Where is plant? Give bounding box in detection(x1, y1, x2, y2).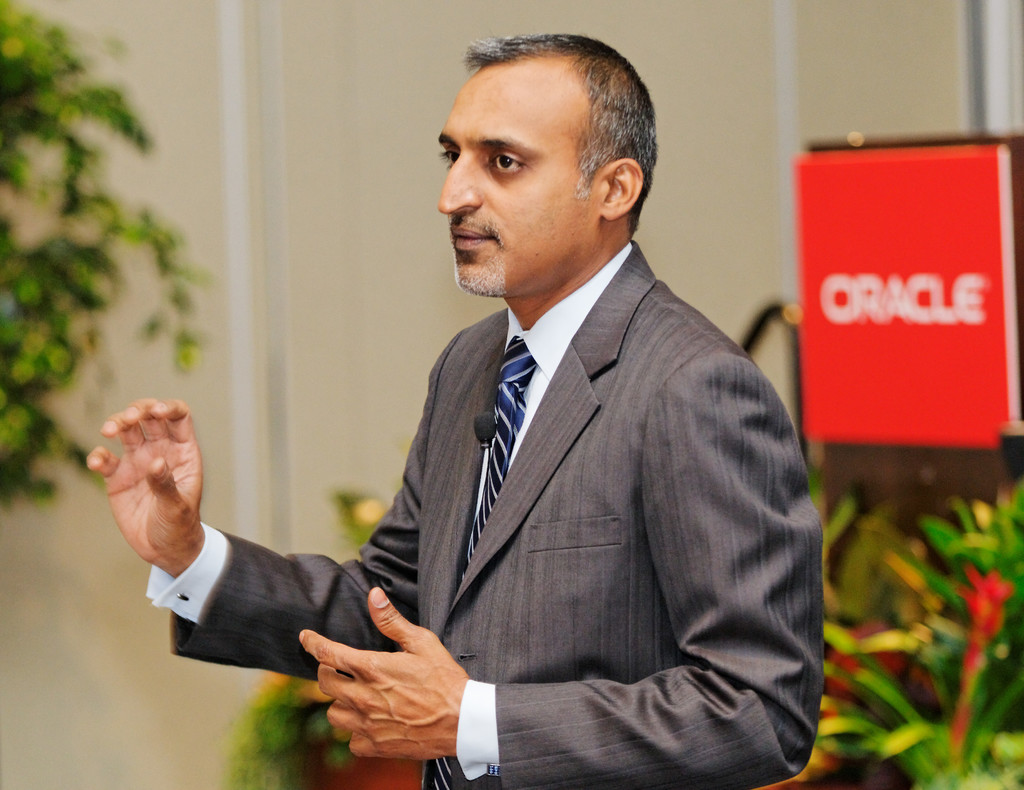
detection(813, 485, 1023, 789).
